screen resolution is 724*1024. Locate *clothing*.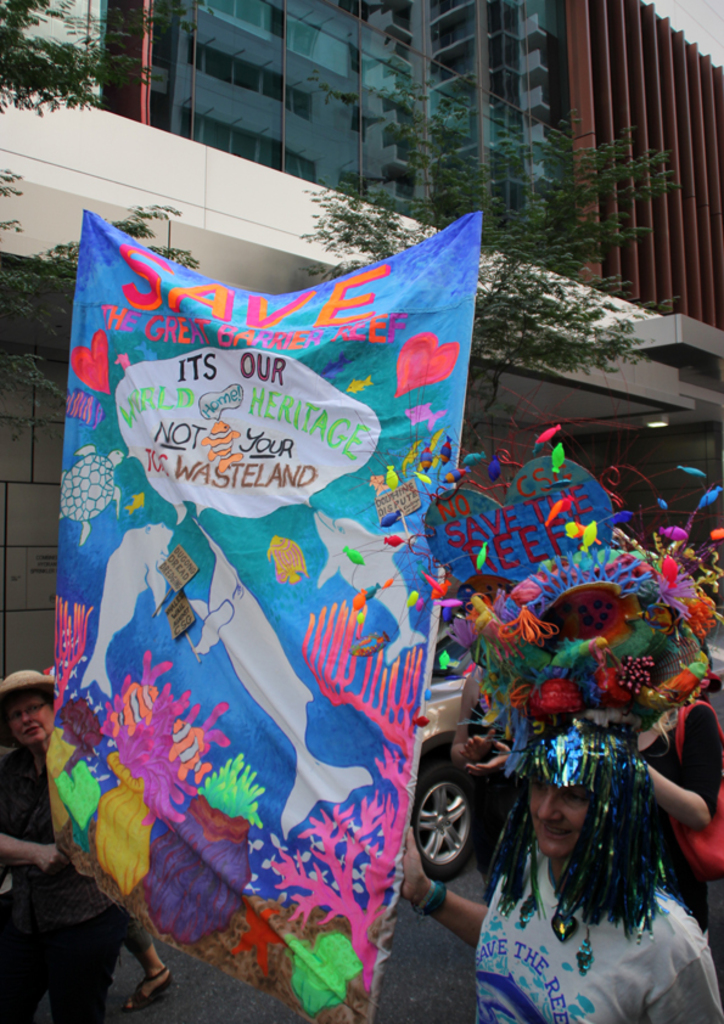
[left=459, top=676, right=527, bottom=882].
